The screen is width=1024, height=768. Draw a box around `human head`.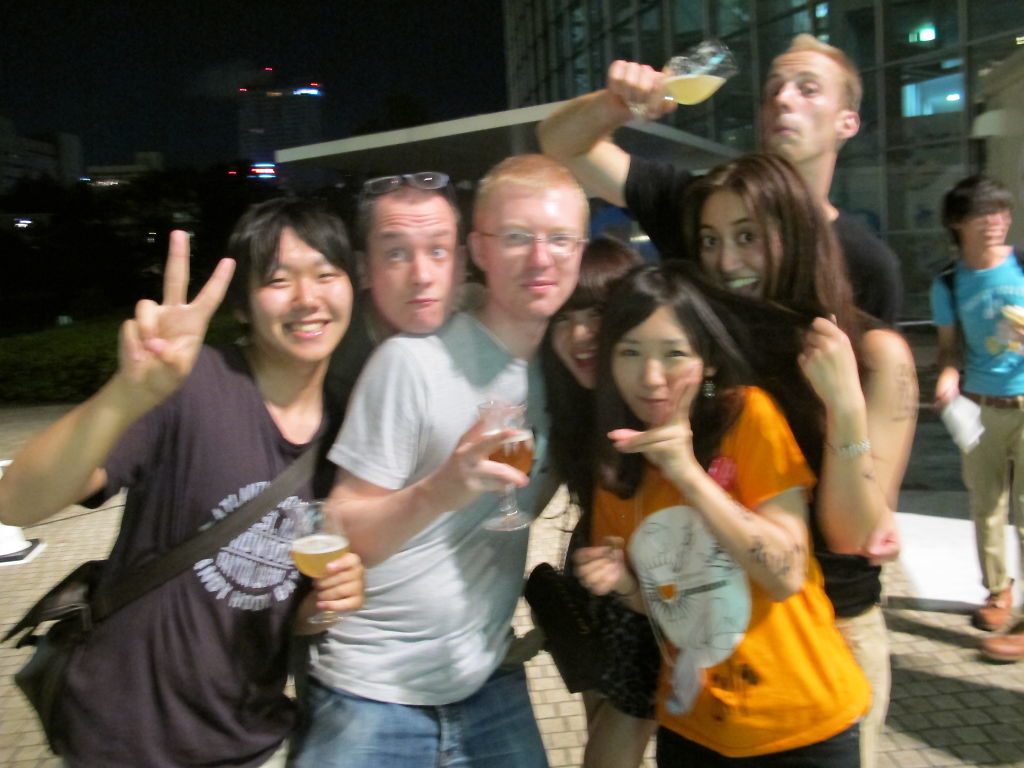
BBox(466, 152, 592, 323).
